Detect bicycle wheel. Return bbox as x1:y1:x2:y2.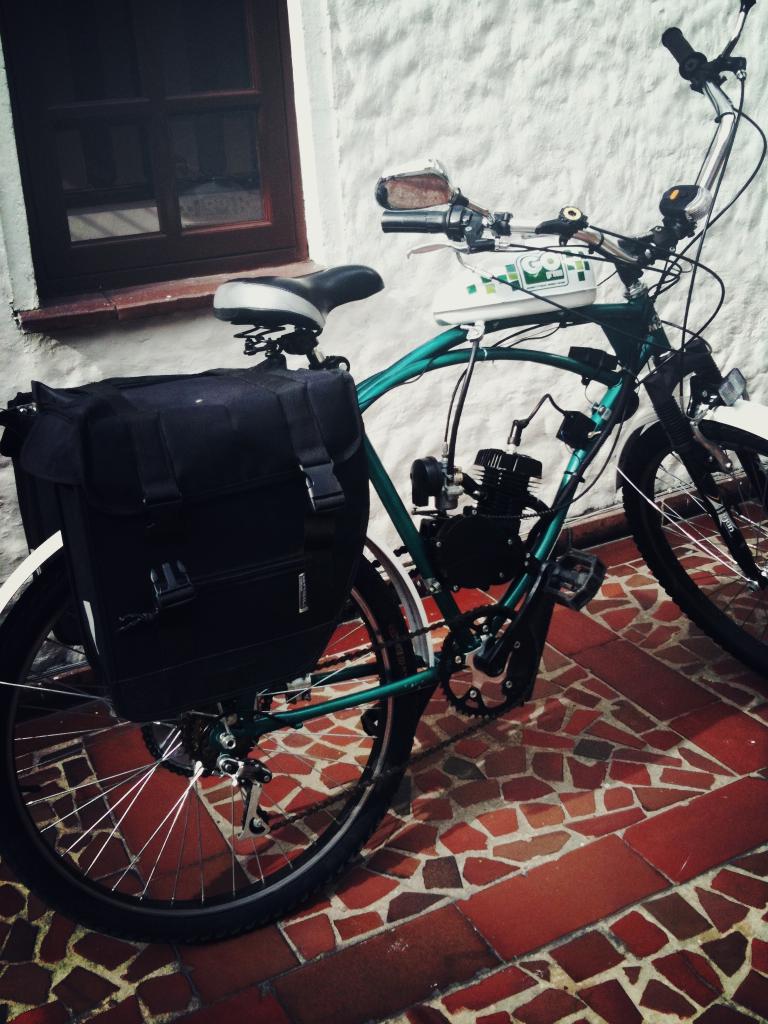
26:507:429:931.
